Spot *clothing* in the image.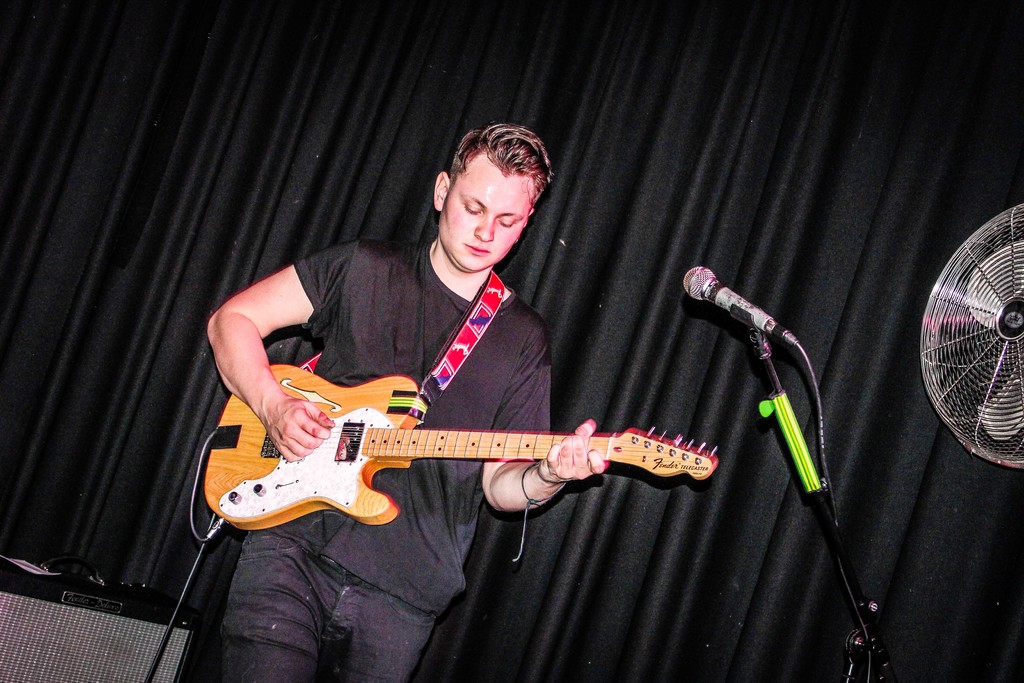
*clothing* found at [216,239,552,682].
